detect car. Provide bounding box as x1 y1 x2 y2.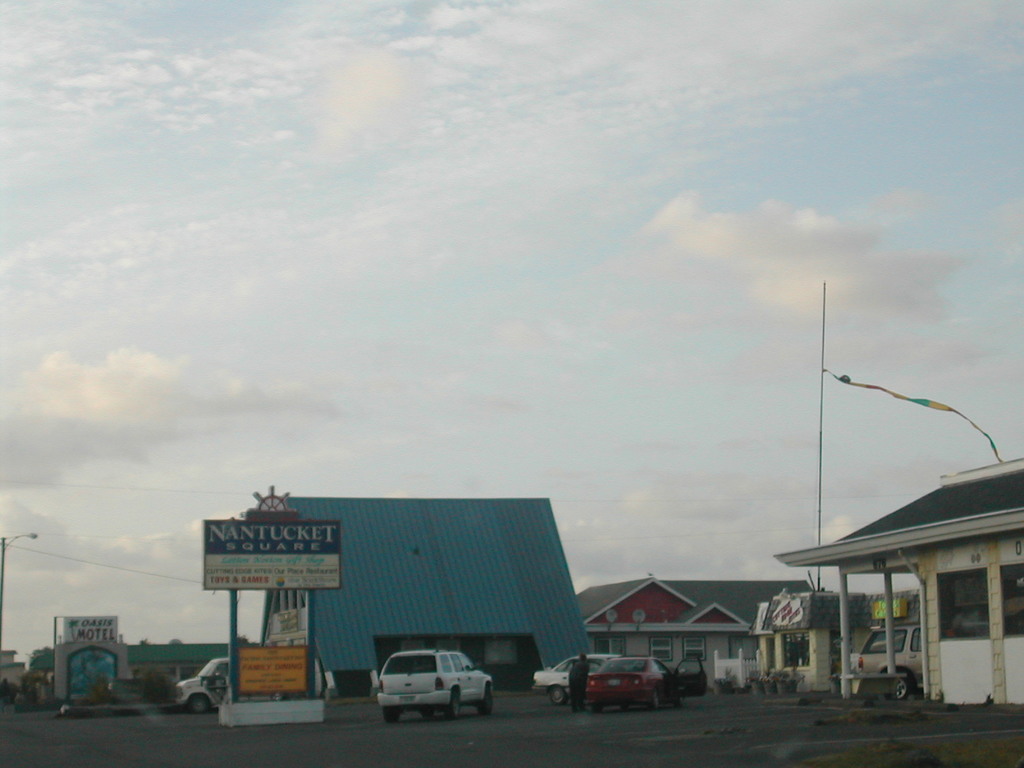
528 653 617 707.
